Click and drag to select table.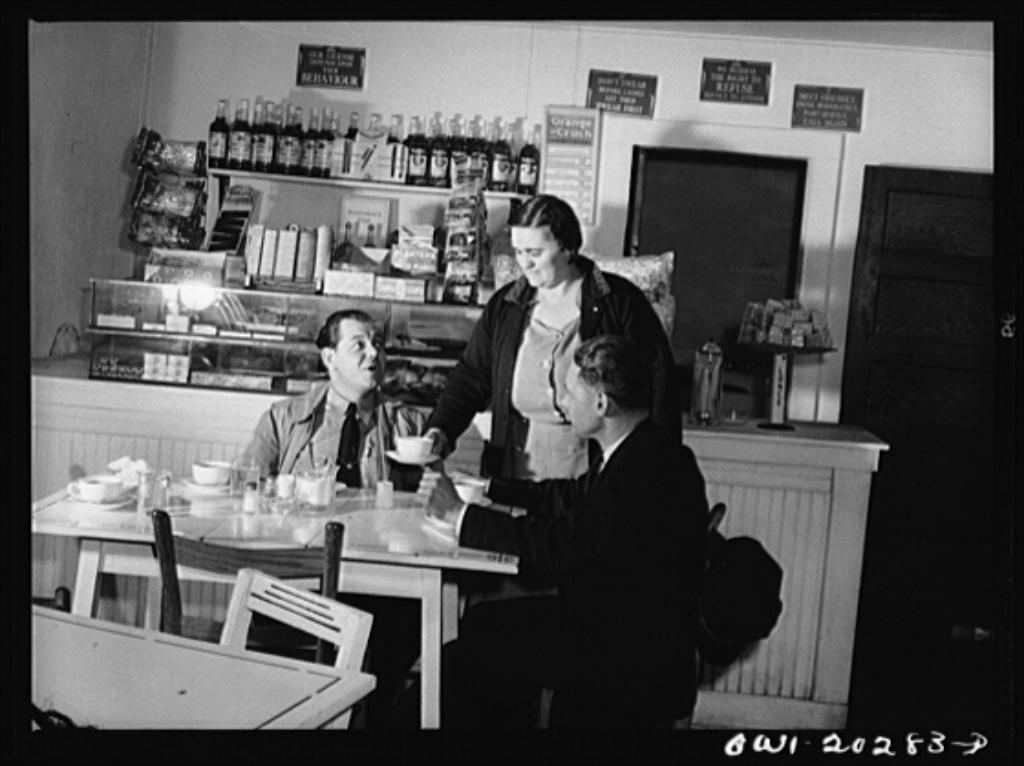
Selection: (left=24, top=344, right=298, bottom=625).
